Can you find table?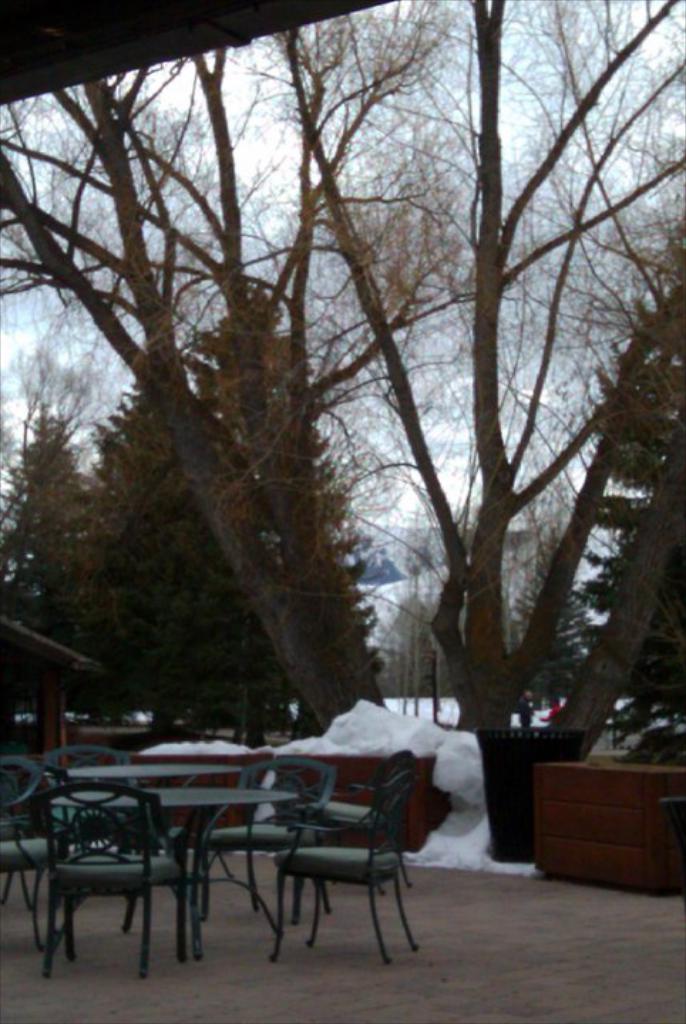
Yes, bounding box: Rect(58, 761, 243, 859).
